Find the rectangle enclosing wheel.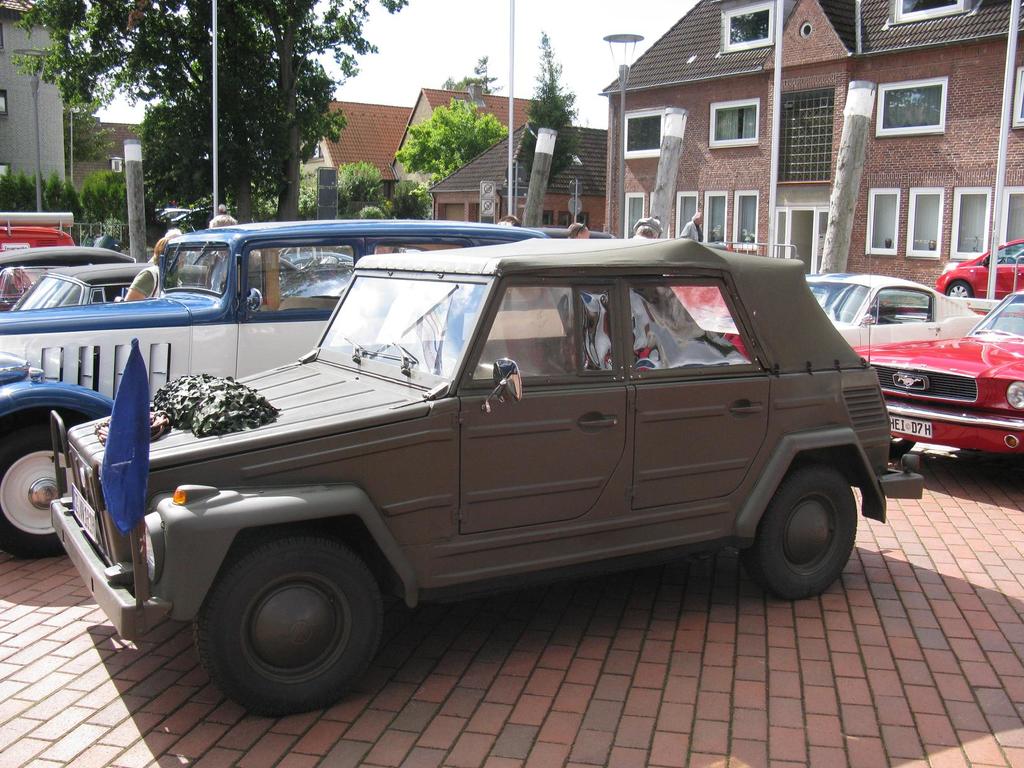
{"left": 191, "top": 527, "right": 388, "bottom": 712}.
